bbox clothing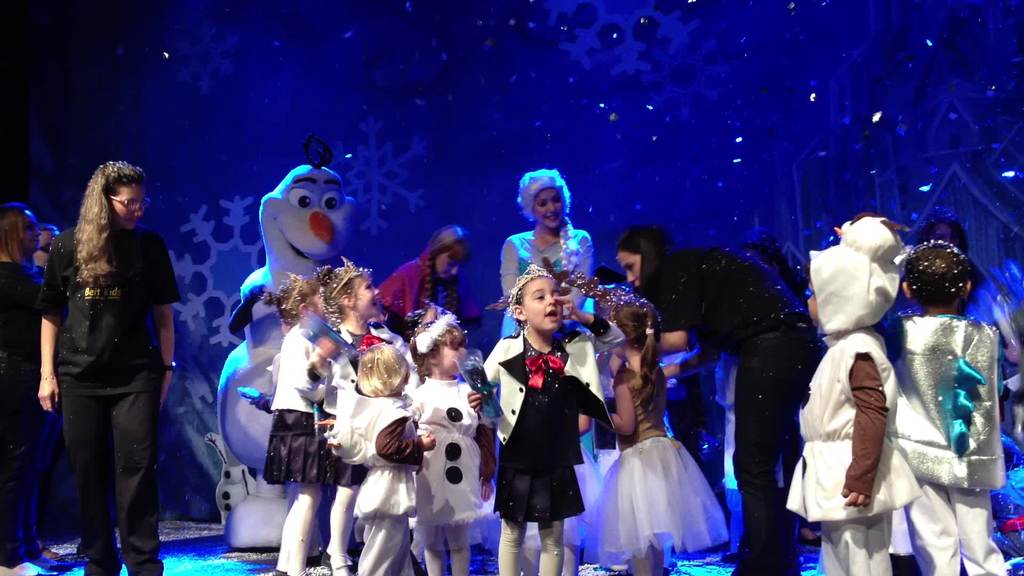
left=67, top=384, right=158, bottom=573
